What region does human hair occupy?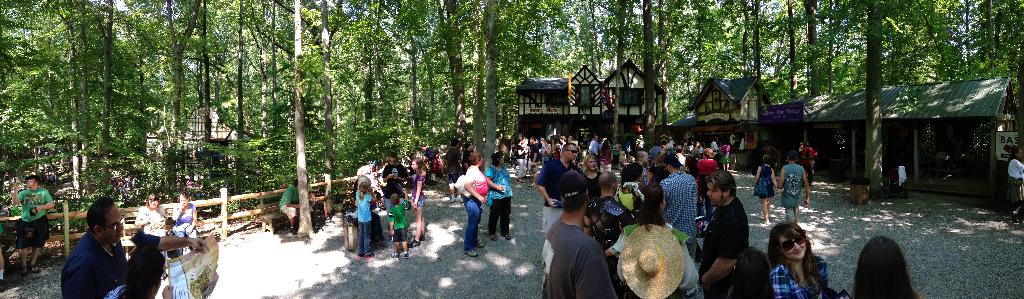
(618, 163, 644, 191).
